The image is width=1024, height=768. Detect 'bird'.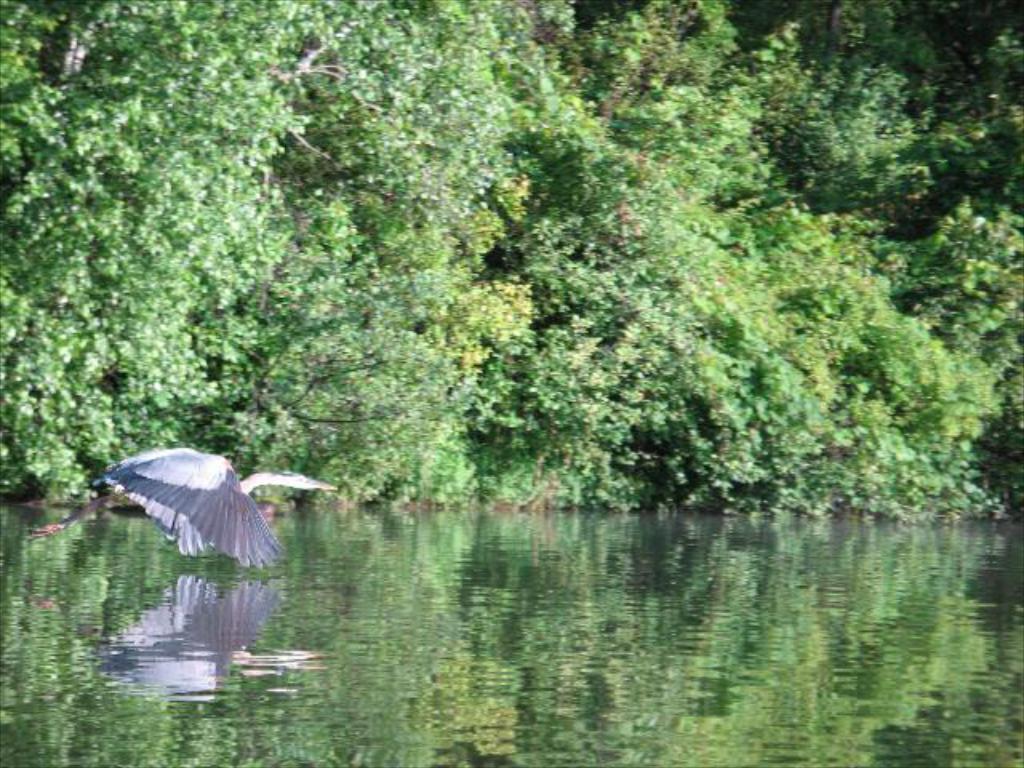
Detection: (left=86, top=443, right=322, bottom=573).
